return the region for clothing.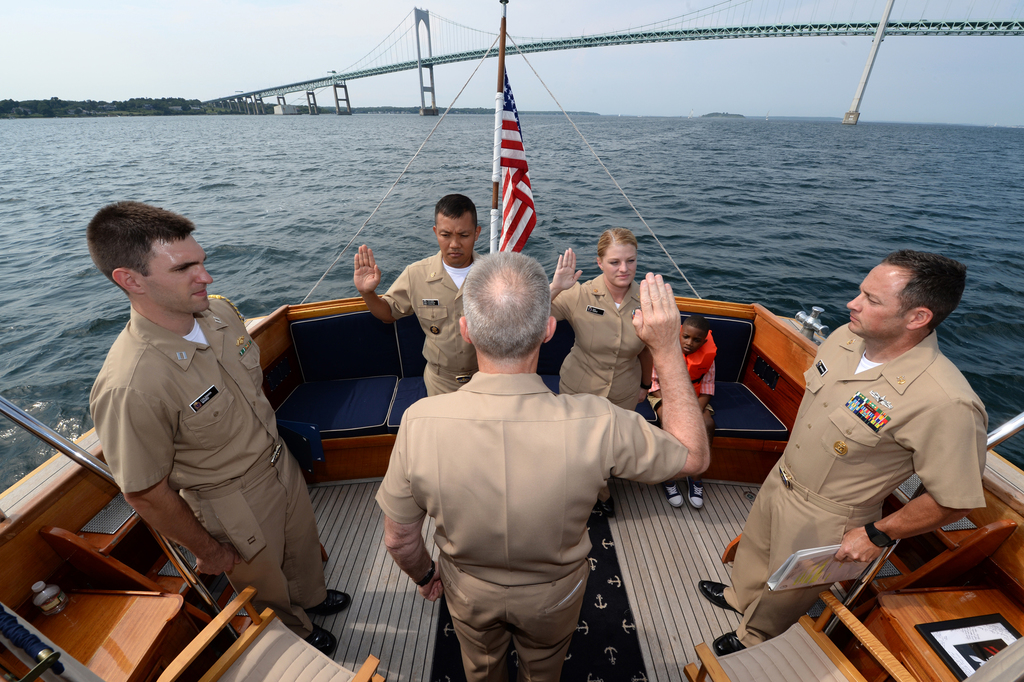
box(374, 368, 691, 681).
